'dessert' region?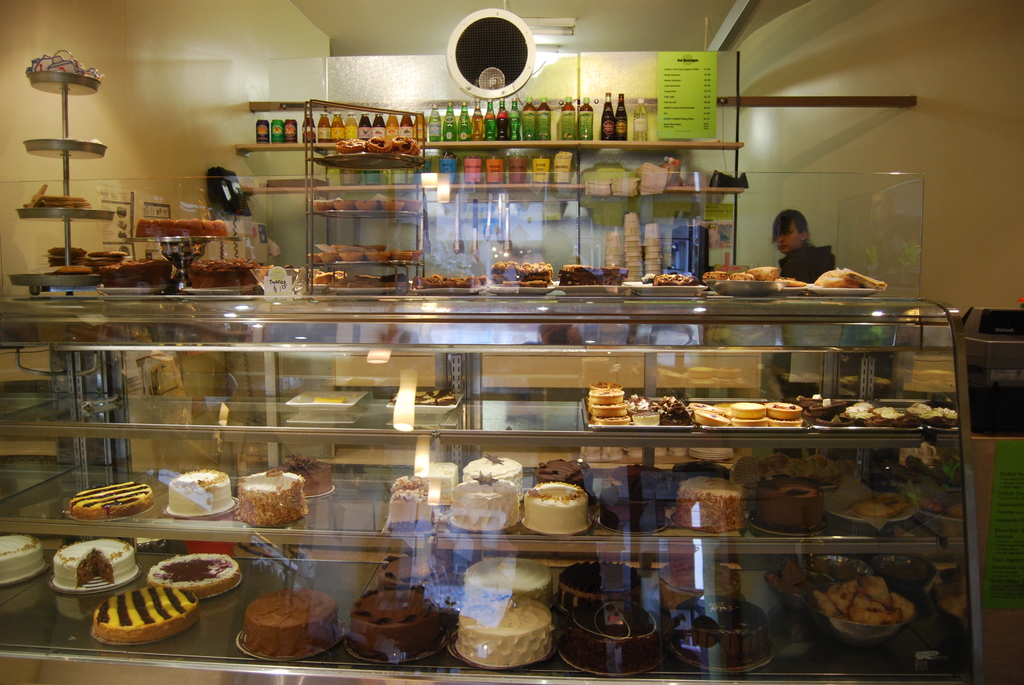
l=66, t=484, r=152, b=518
